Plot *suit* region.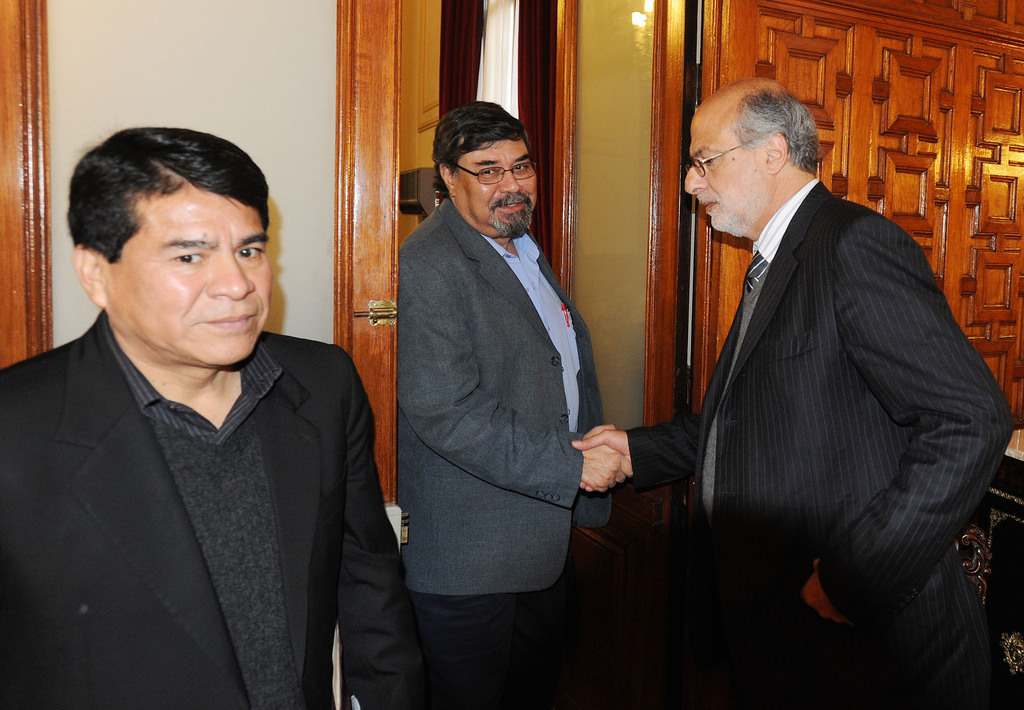
Plotted at [x1=632, y1=173, x2=1018, y2=709].
